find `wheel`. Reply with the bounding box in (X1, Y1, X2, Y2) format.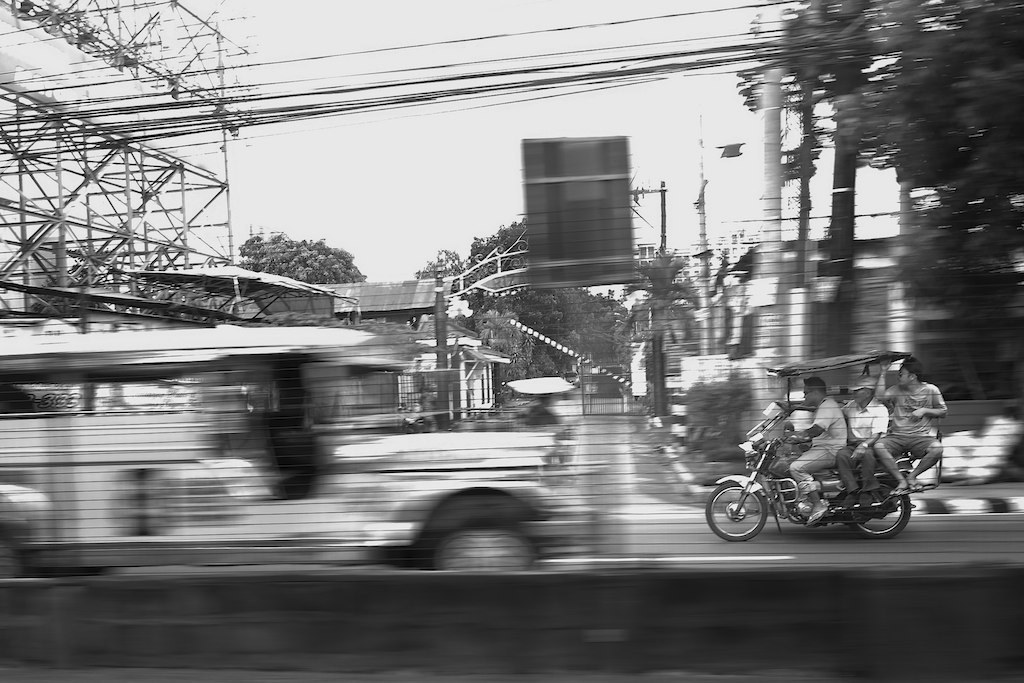
(845, 473, 912, 544).
